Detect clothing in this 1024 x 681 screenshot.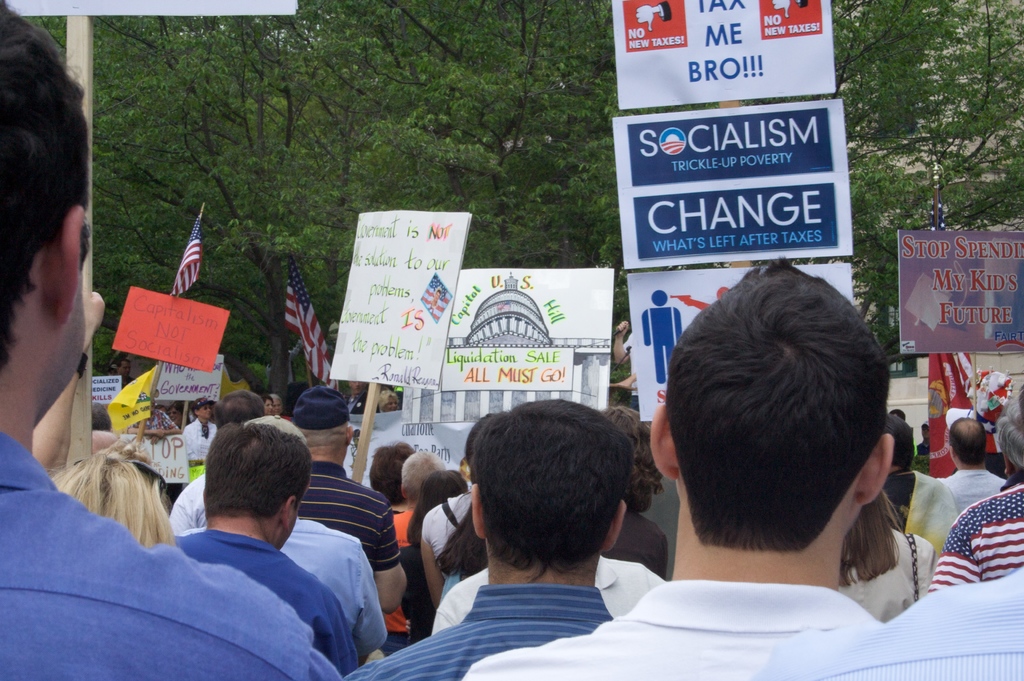
Detection: locate(284, 518, 392, 654).
